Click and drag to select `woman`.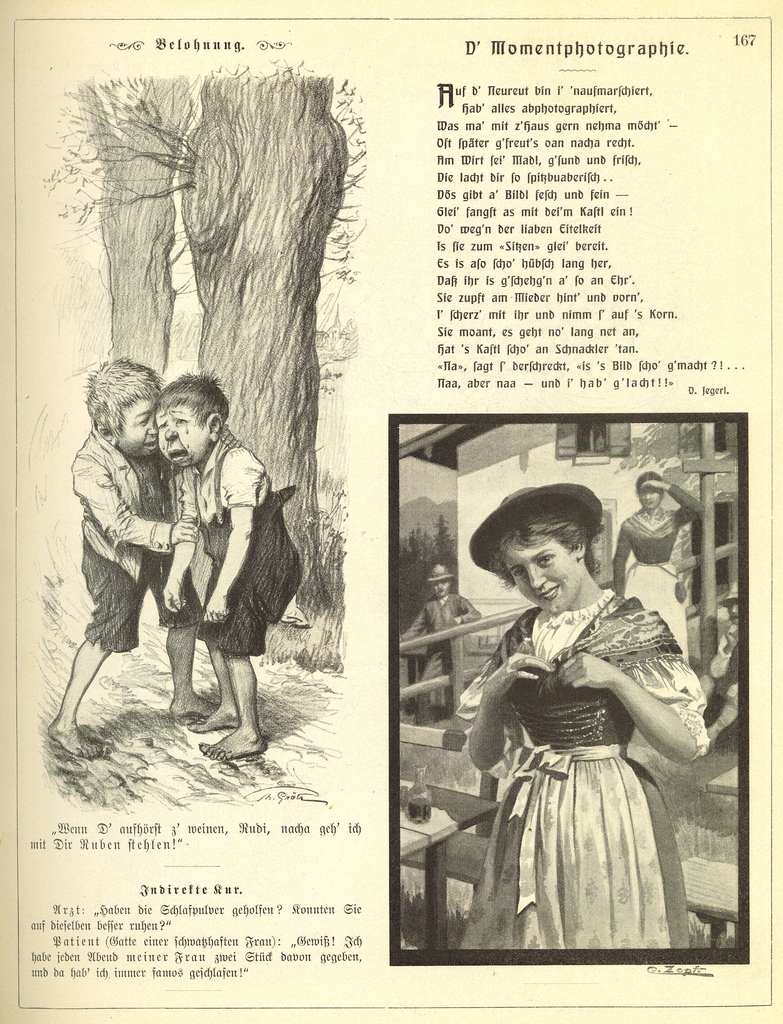
Selection: (left=614, top=472, right=704, bottom=655).
